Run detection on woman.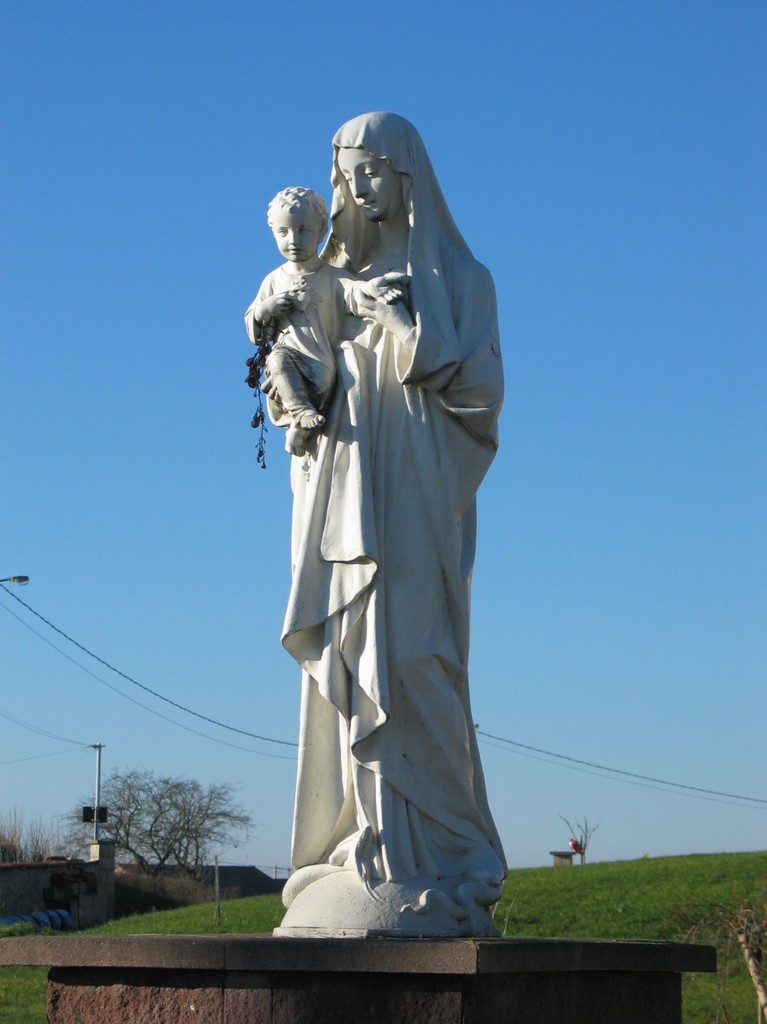
Result: [242, 126, 518, 852].
